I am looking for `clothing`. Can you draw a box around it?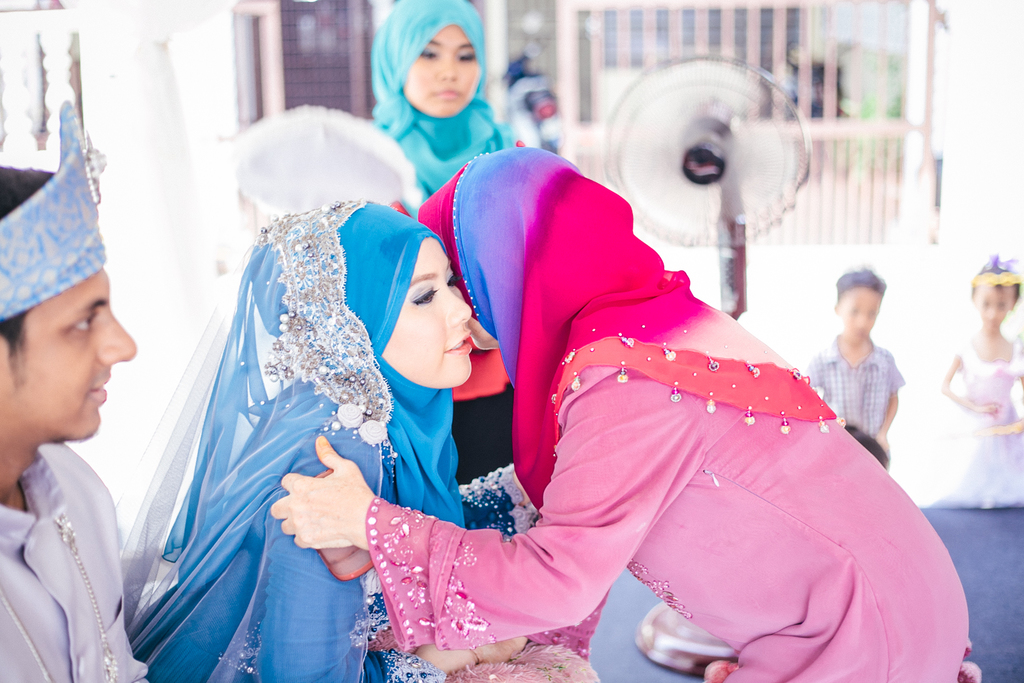
Sure, the bounding box is region(931, 335, 1023, 505).
